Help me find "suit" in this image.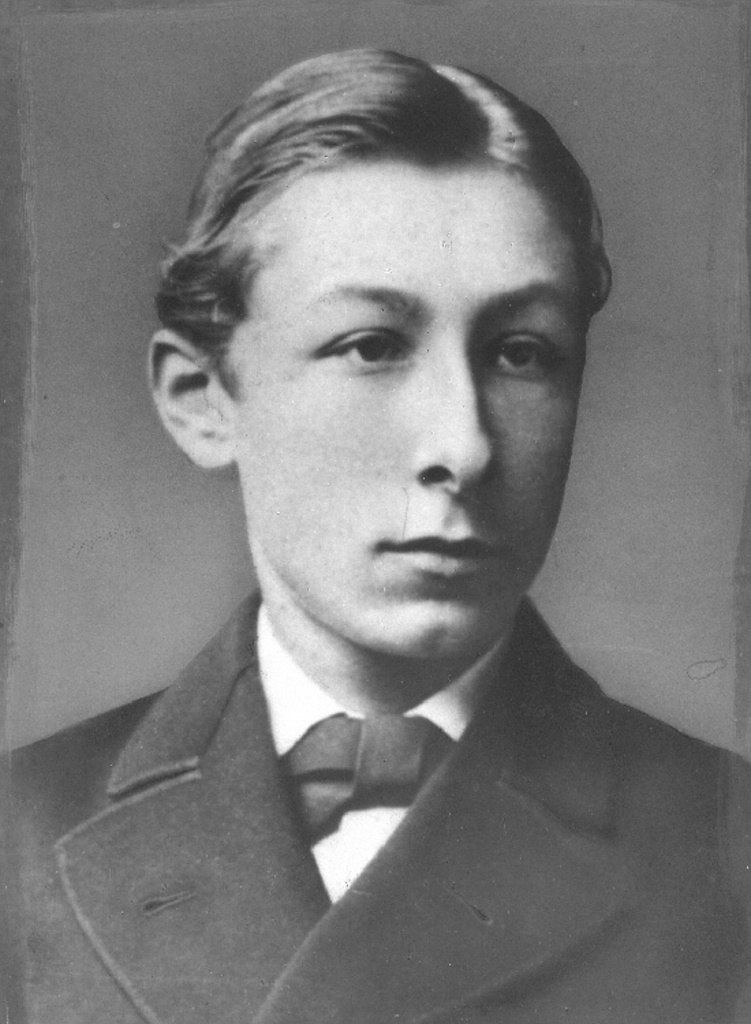
Found it: pyautogui.locateOnScreen(16, 587, 731, 984).
